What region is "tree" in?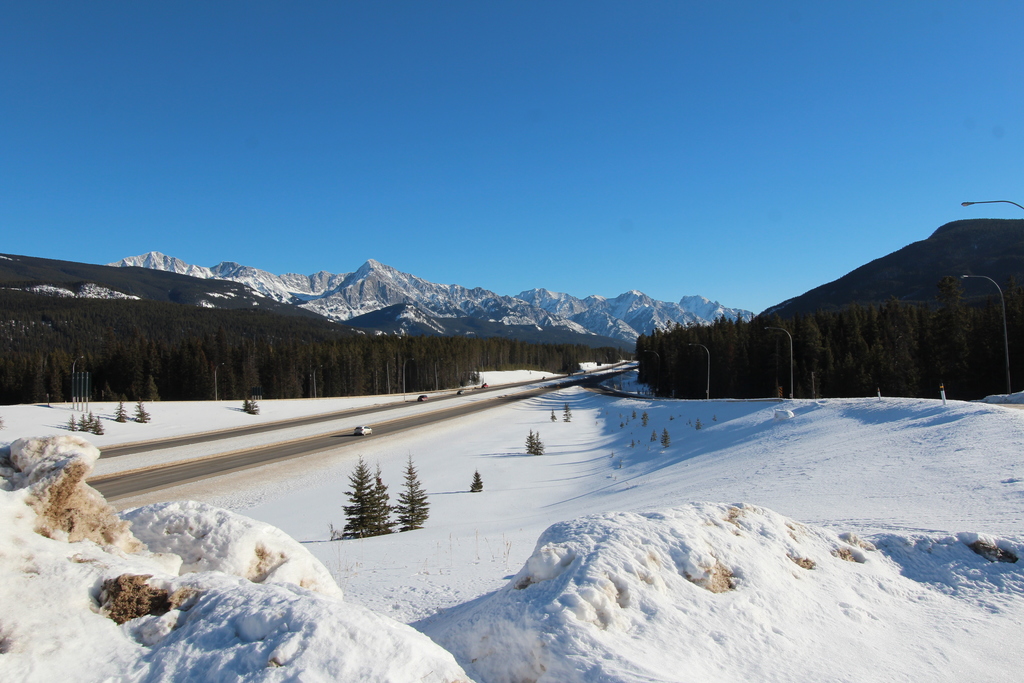
[left=649, top=431, right=656, bottom=443].
